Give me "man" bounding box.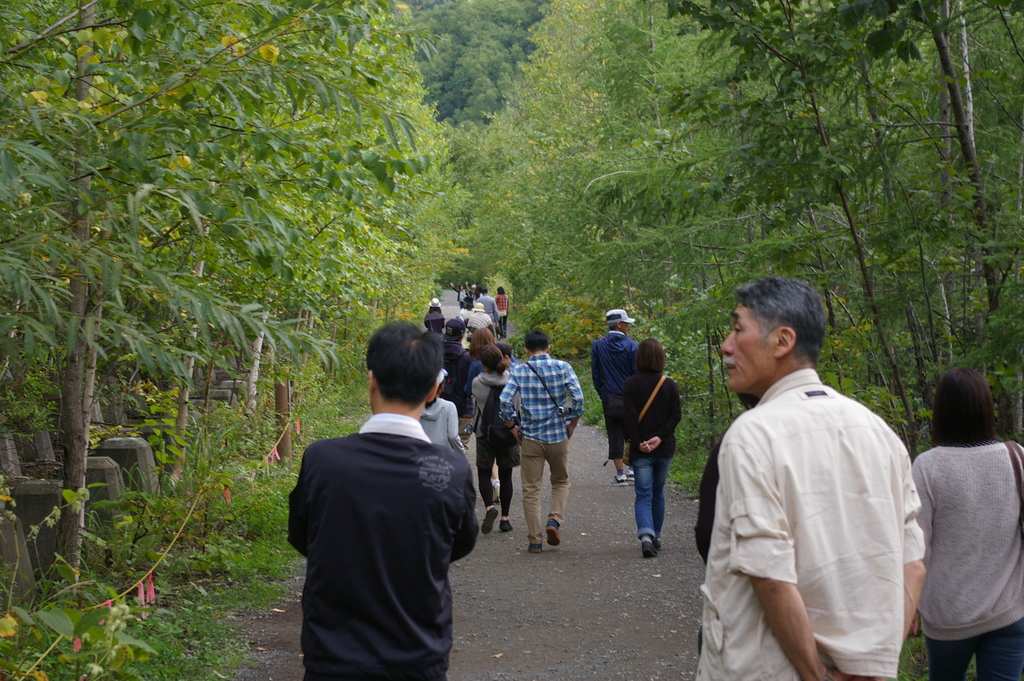
[left=280, top=309, right=500, bottom=675].
